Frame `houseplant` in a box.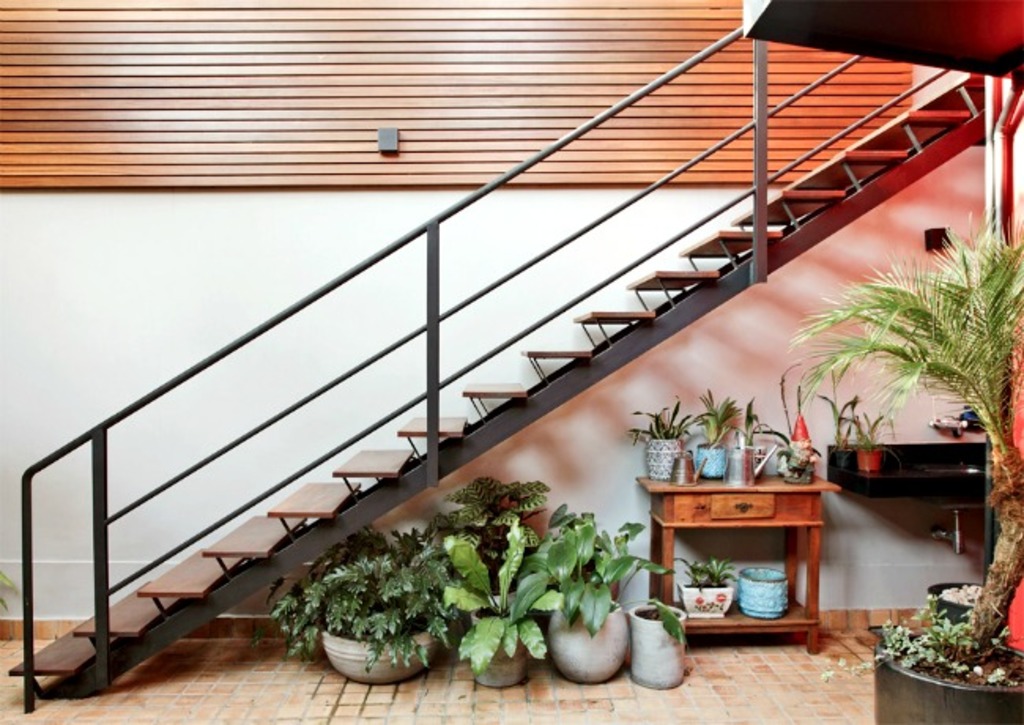
detection(931, 571, 1022, 624).
